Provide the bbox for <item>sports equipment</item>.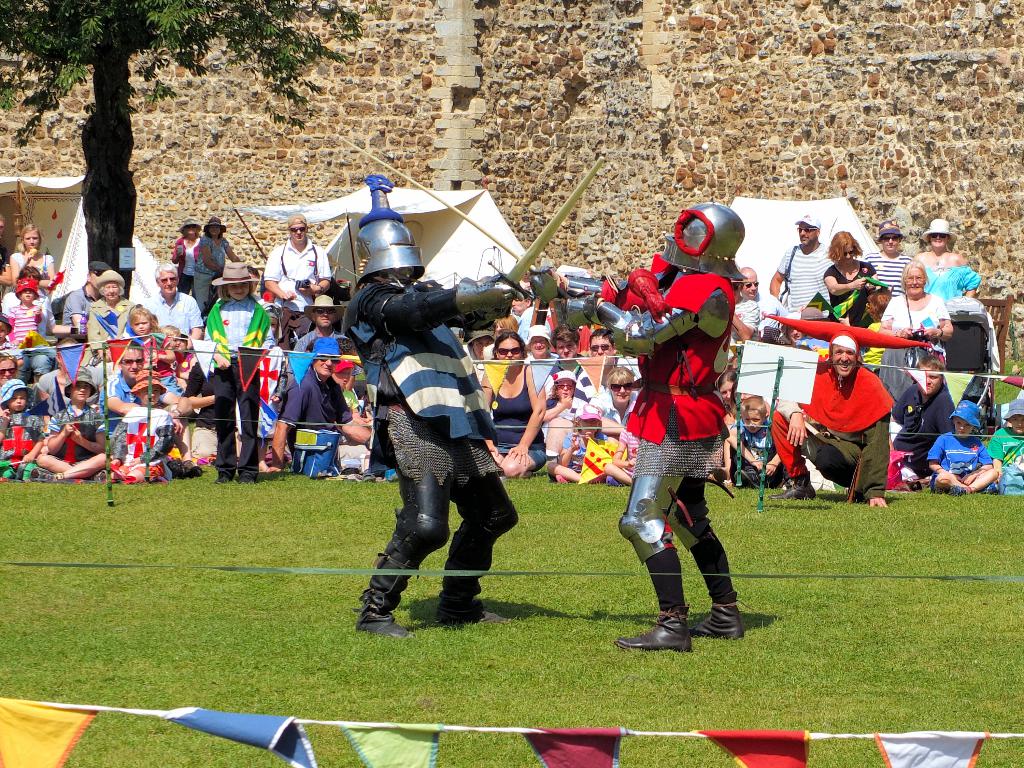
666:203:746:281.
